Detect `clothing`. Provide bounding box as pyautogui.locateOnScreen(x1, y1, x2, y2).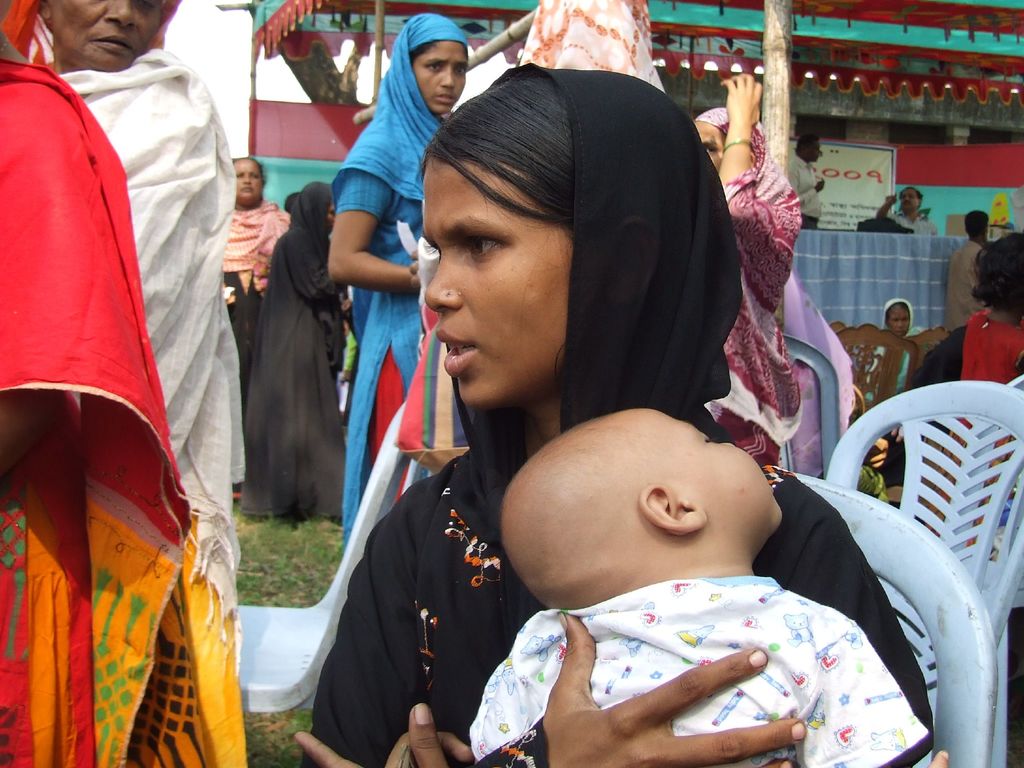
pyautogui.locateOnScreen(1, 58, 204, 767).
